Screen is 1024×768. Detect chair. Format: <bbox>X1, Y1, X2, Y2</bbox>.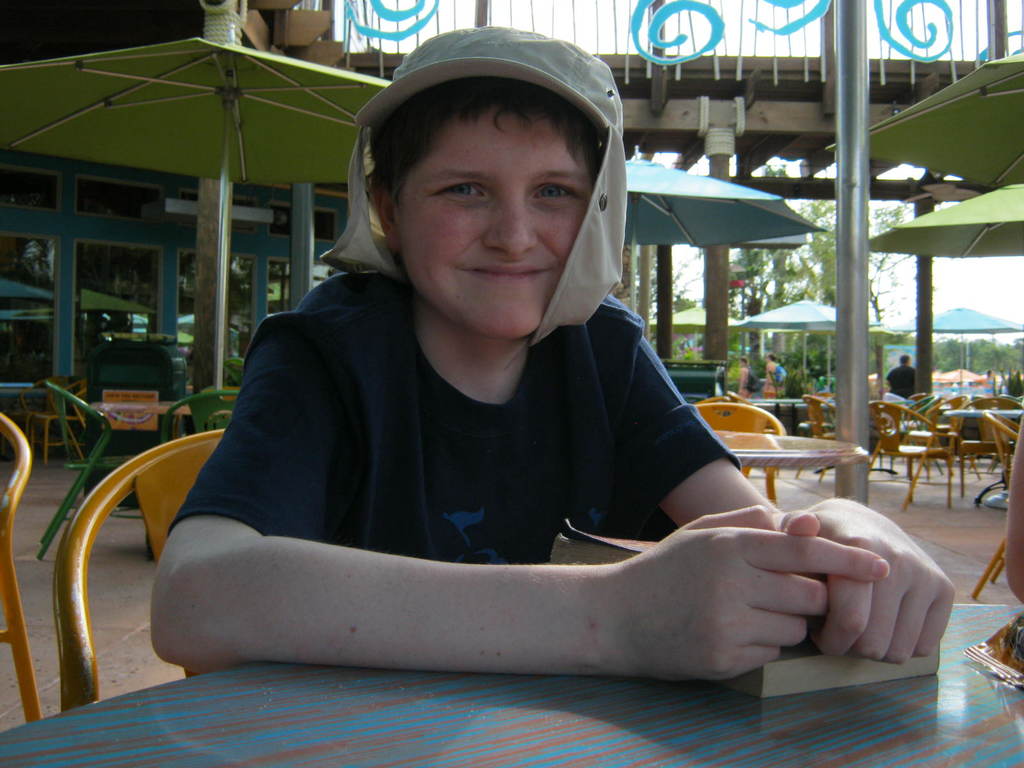
<bbox>975, 410, 1023, 587</bbox>.
